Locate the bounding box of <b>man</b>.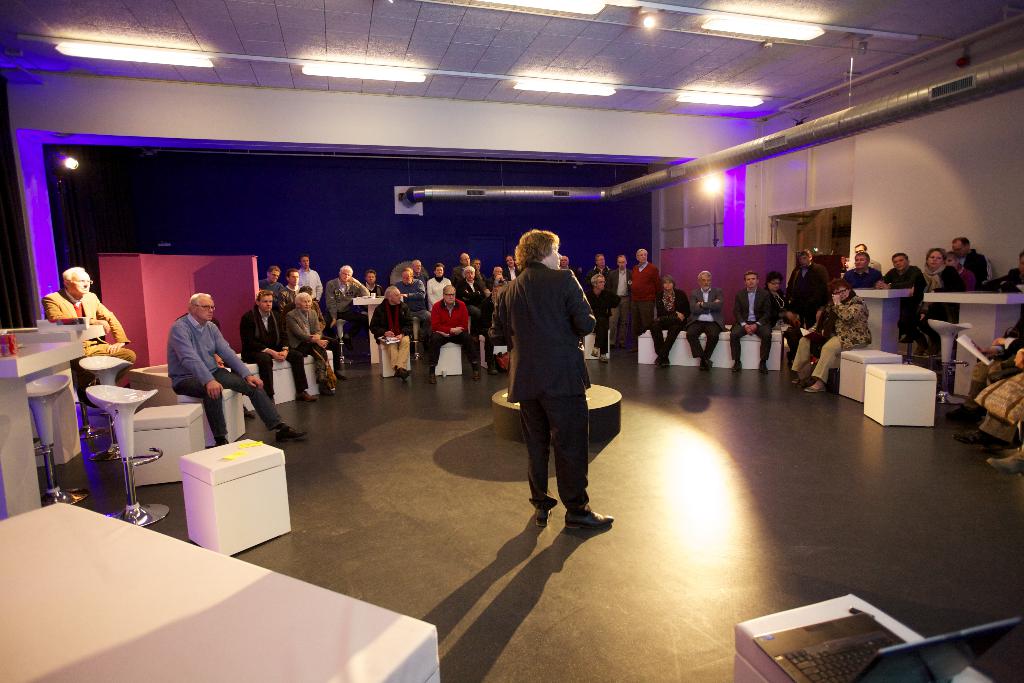
Bounding box: (left=259, top=265, right=284, bottom=295).
